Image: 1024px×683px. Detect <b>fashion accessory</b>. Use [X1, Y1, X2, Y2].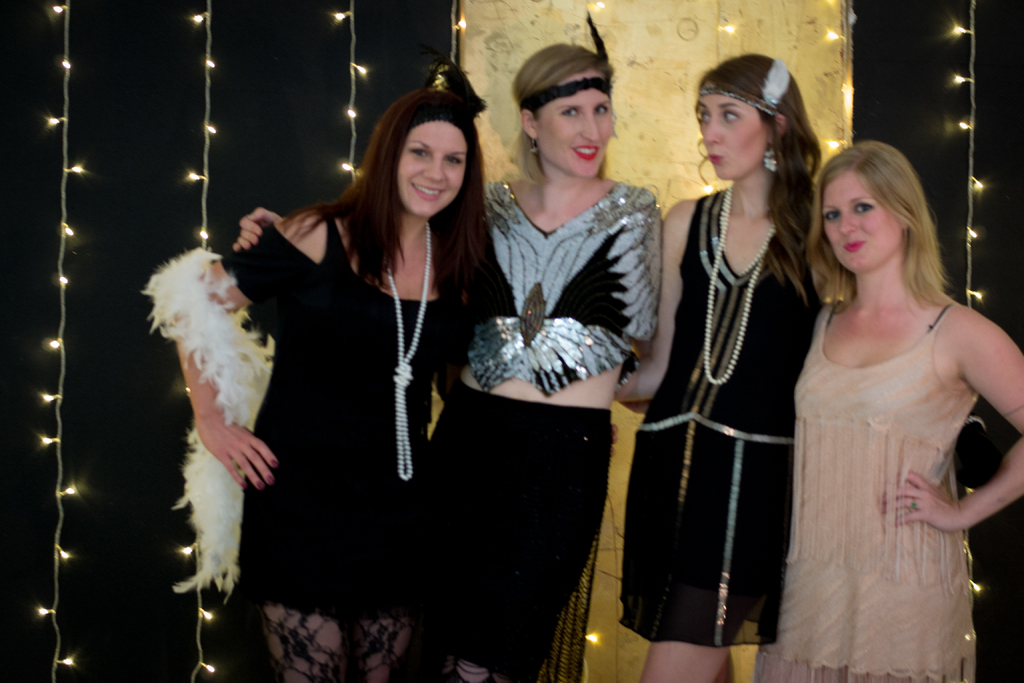
[388, 215, 431, 479].
